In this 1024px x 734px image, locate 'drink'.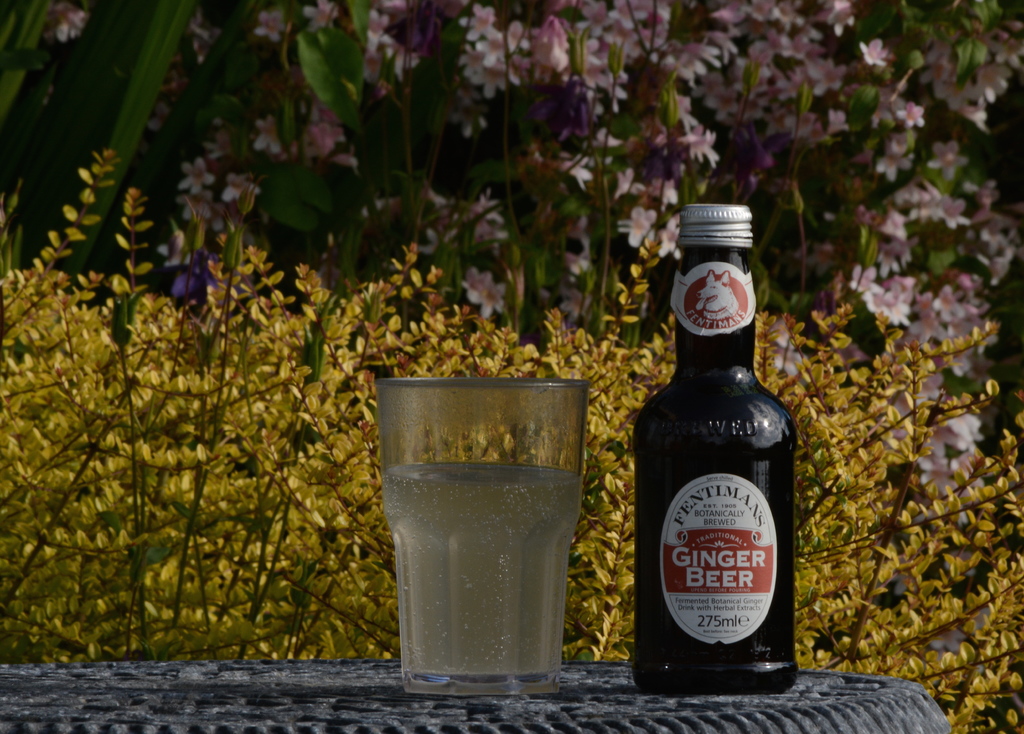
Bounding box: 641 247 801 717.
